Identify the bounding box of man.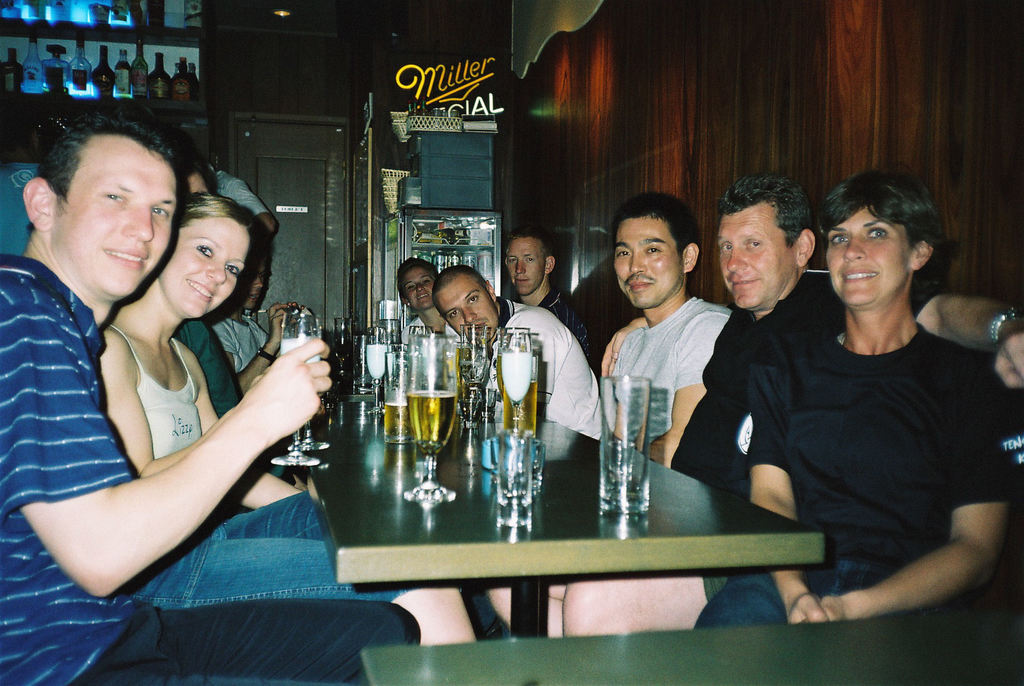
(383, 175, 1023, 654).
